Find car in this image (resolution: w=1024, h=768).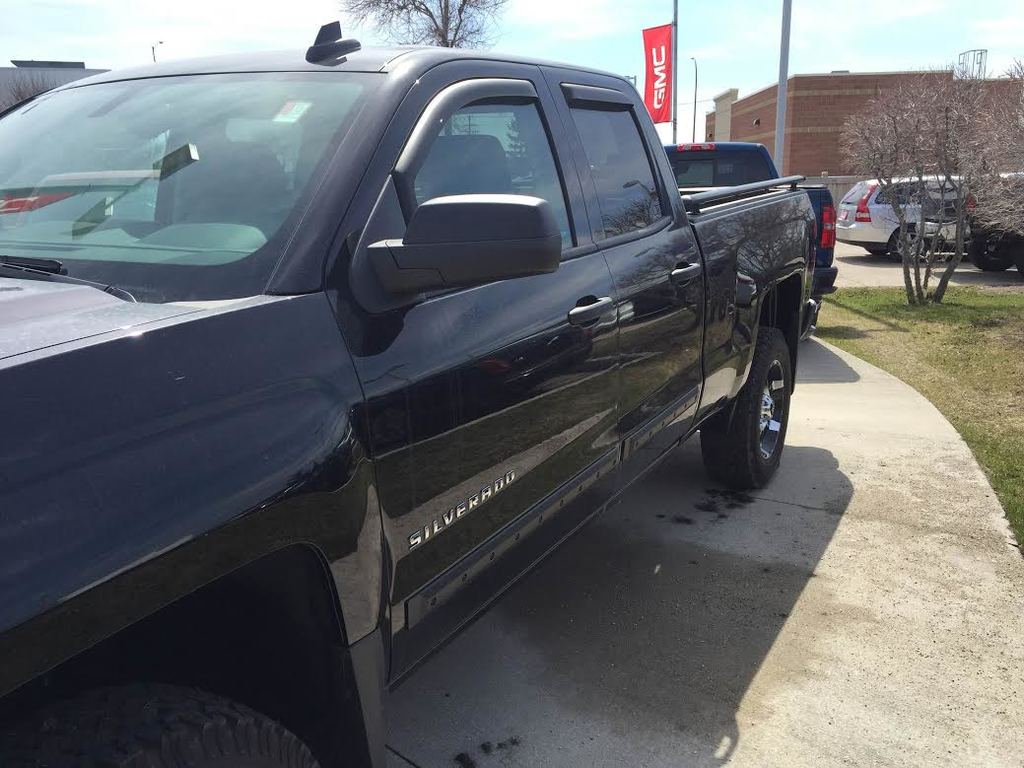
box=[837, 169, 996, 264].
